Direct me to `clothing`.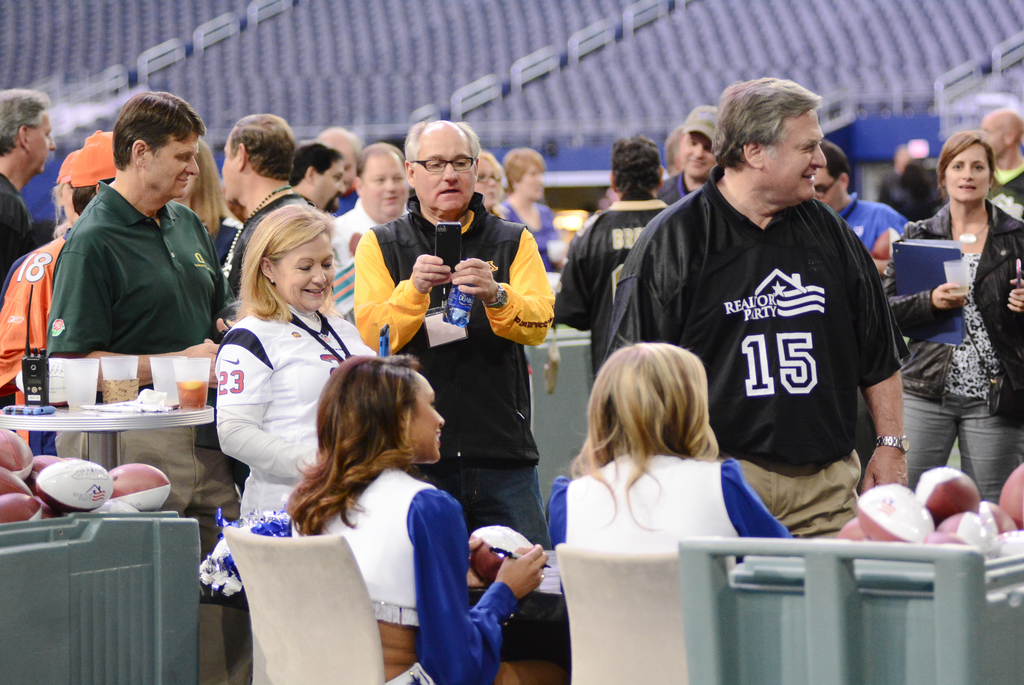
Direction: (636,135,906,532).
